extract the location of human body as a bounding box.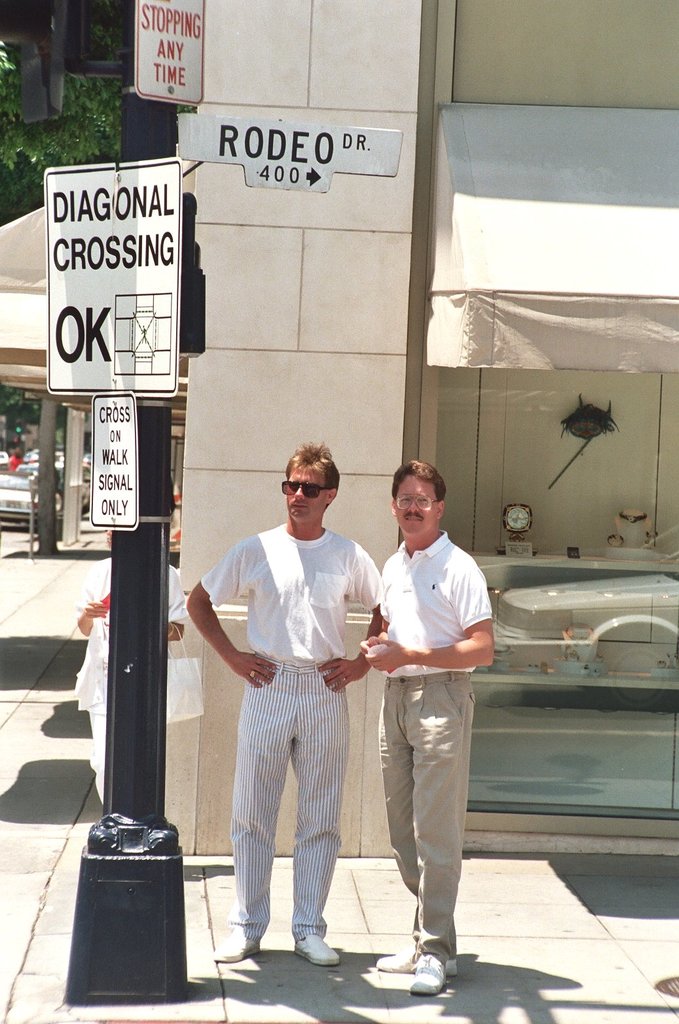
crop(360, 465, 493, 996).
